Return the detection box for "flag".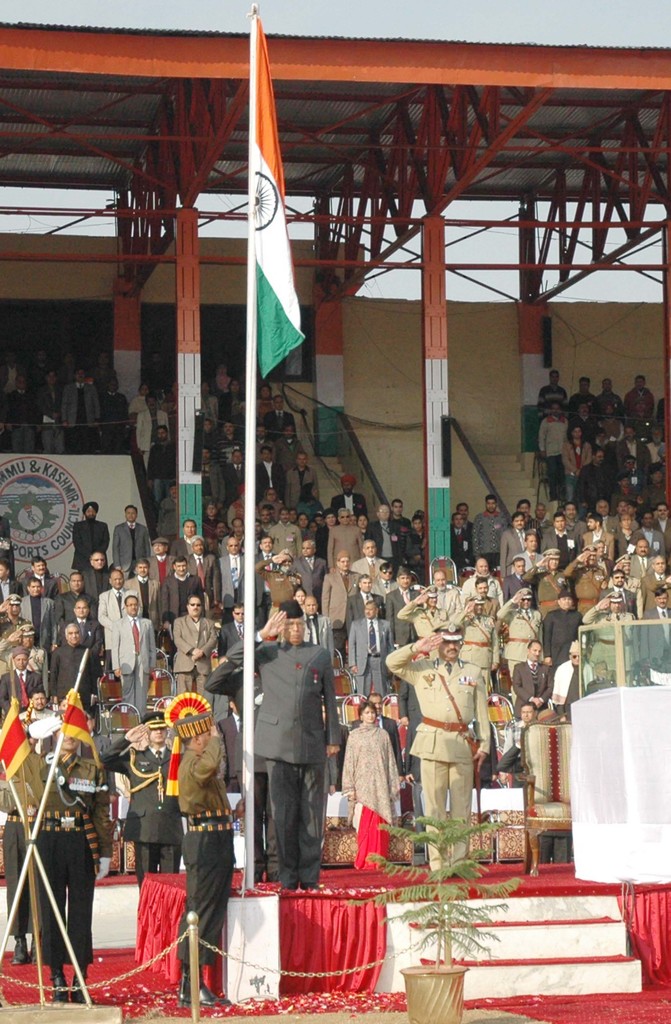
region(0, 705, 33, 785).
